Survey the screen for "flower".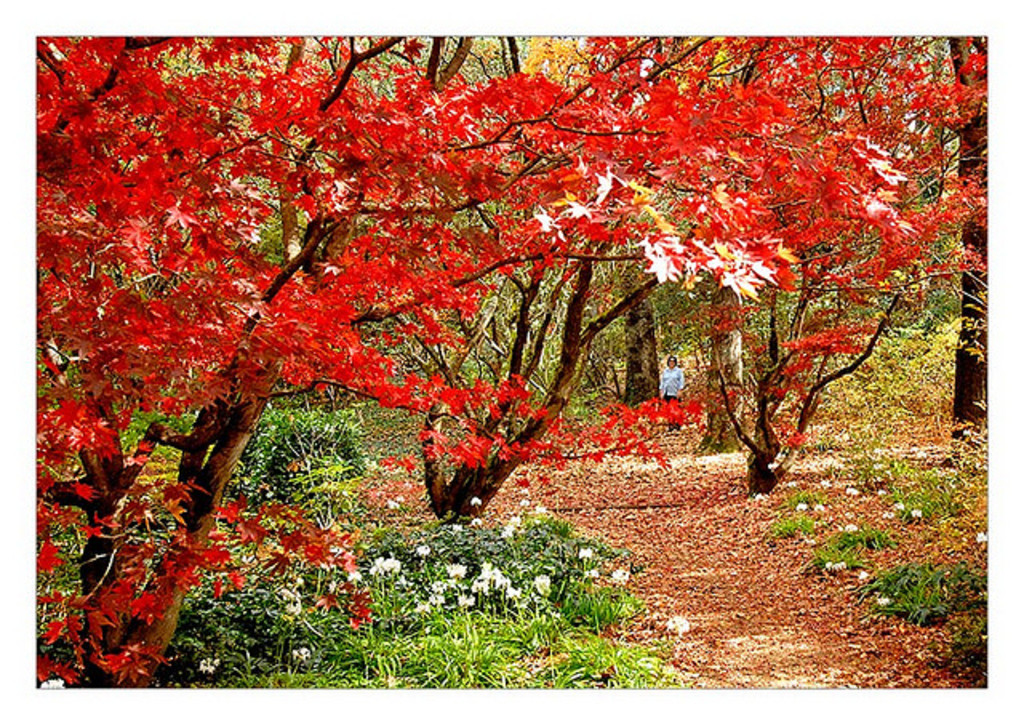
Survey found: (x1=613, y1=565, x2=630, y2=584).
